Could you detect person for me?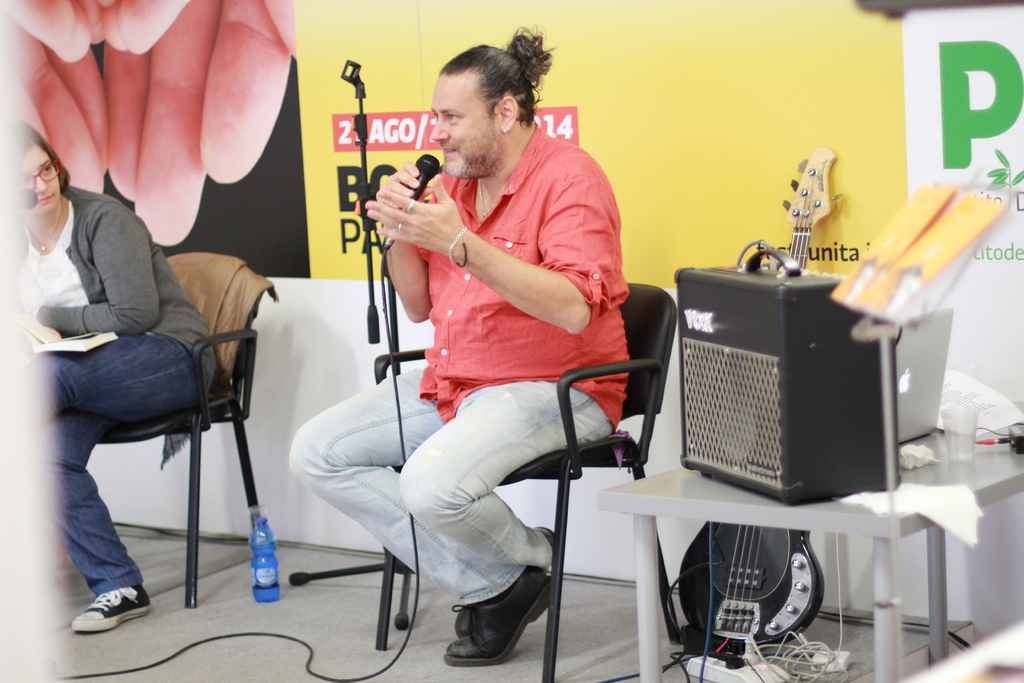
Detection result: box=[287, 31, 628, 668].
